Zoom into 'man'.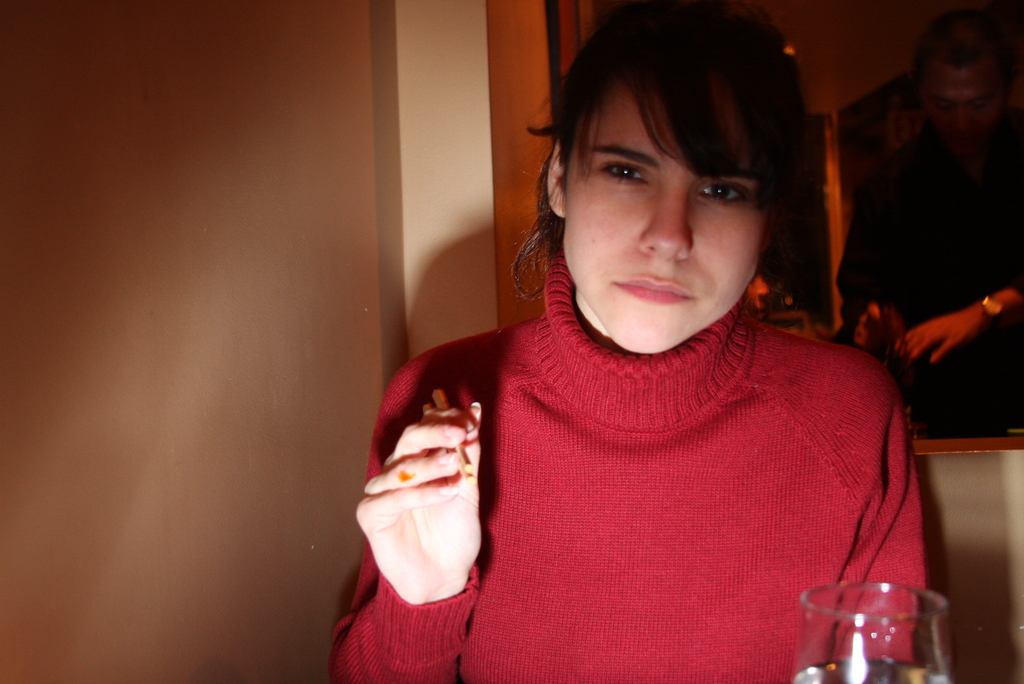
Zoom target: rect(815, 15, 1012, 464).
